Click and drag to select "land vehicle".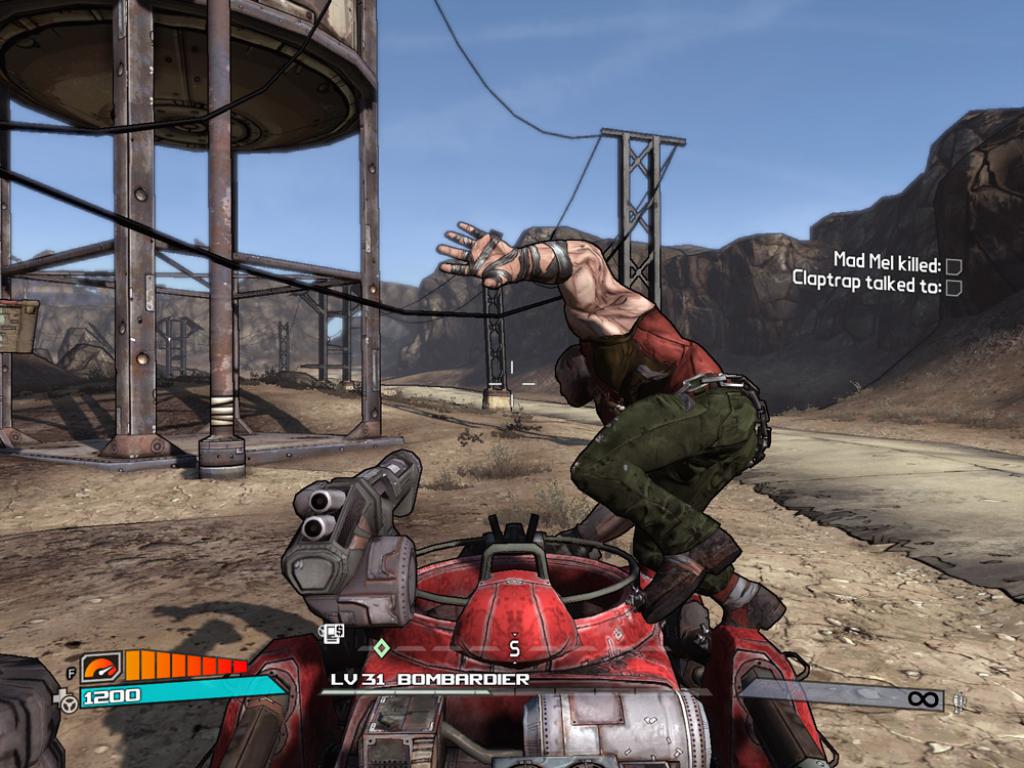
Selection: box=[234, 451, 786, 746].
